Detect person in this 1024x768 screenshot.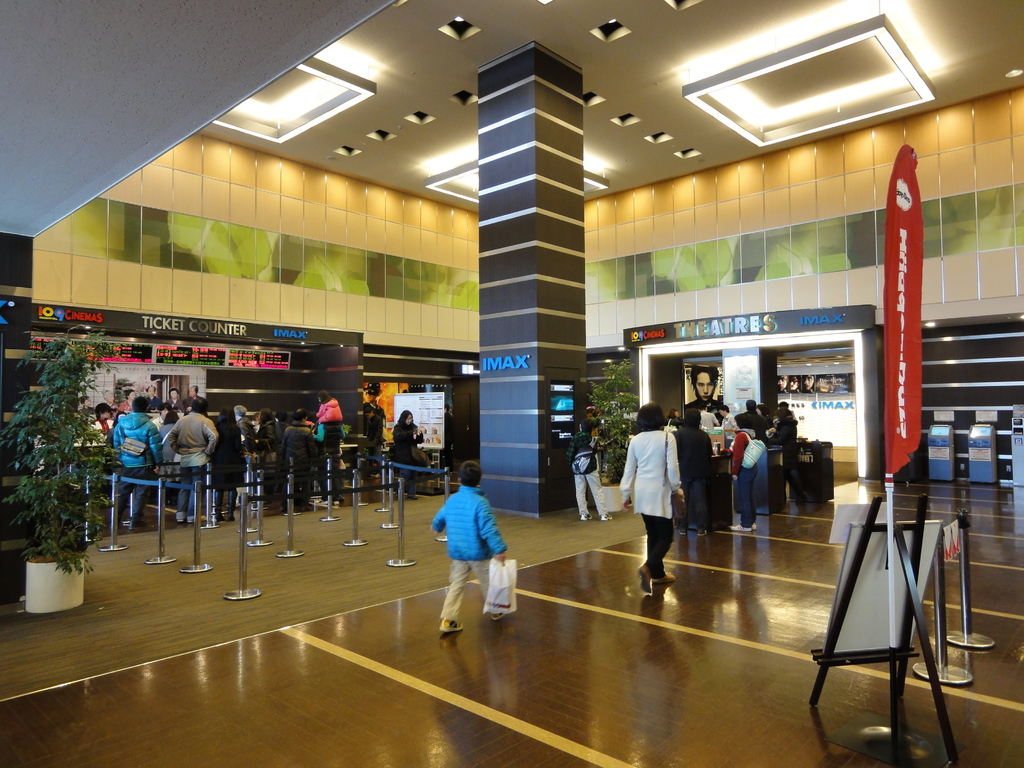
Detection: region(721, 402, 735, 430).
